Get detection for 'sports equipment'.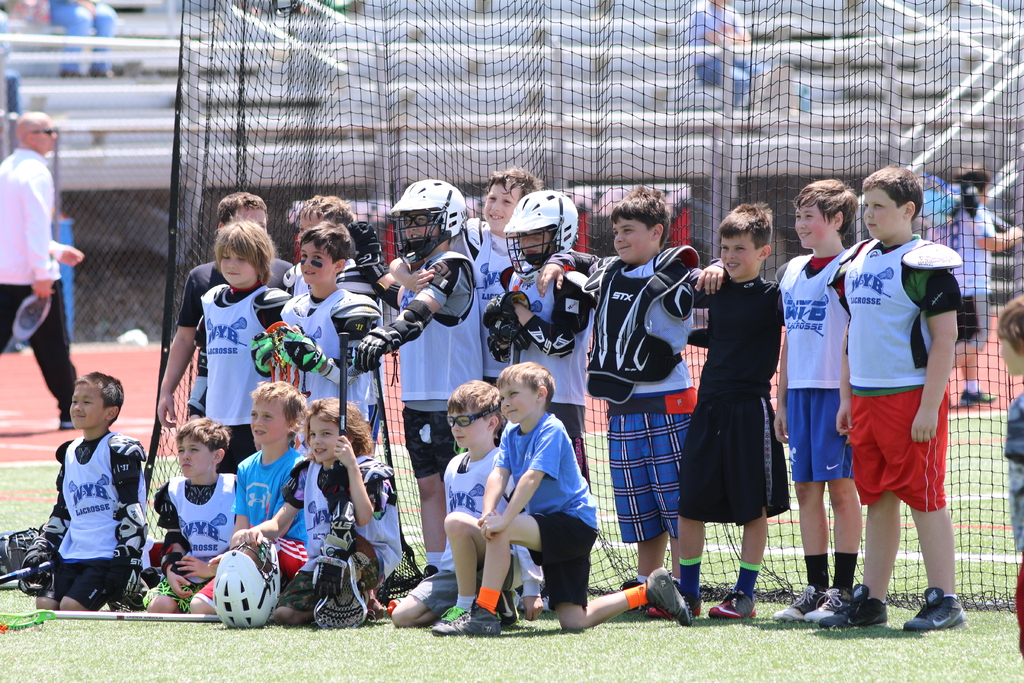
Detection: 0,606,220,632.
